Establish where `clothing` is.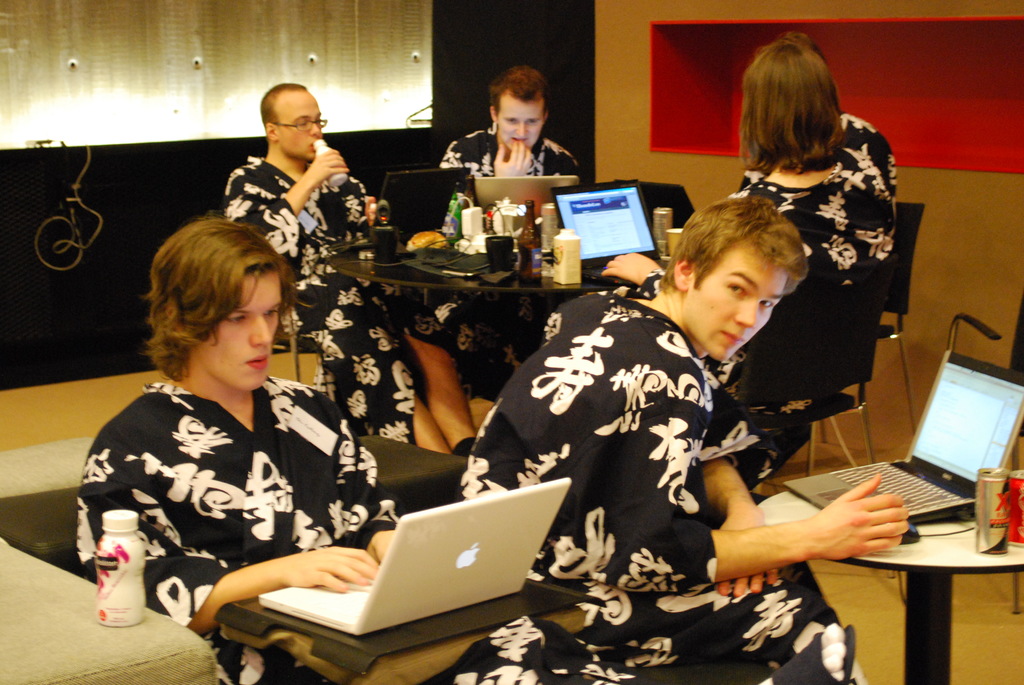
Established at 222:147:415:446.
